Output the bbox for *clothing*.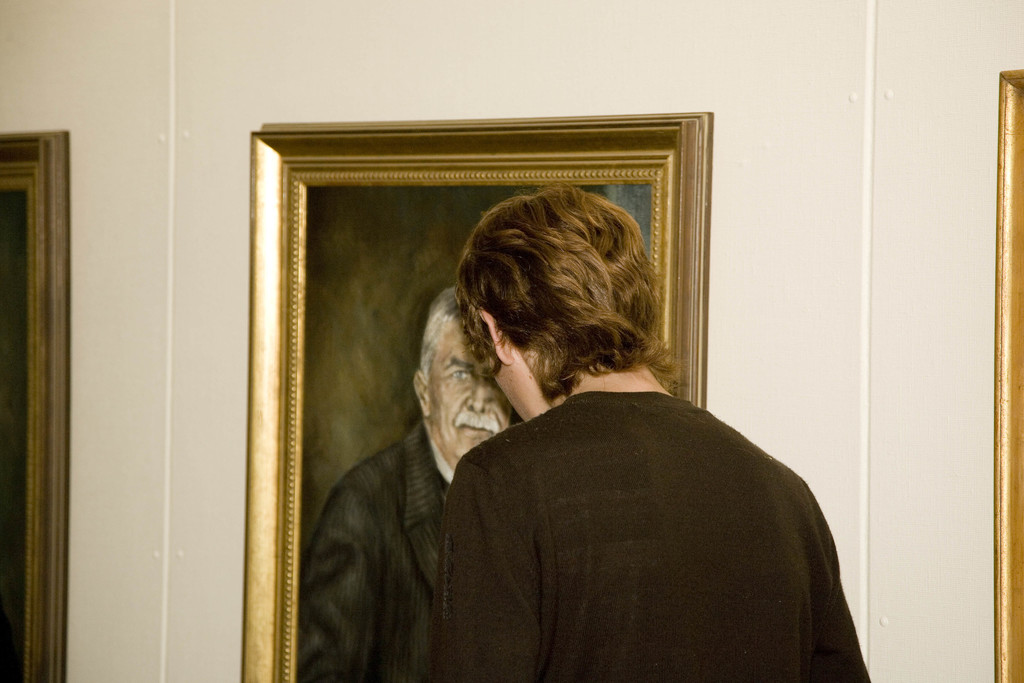
box(432, 388, 876, 682).
